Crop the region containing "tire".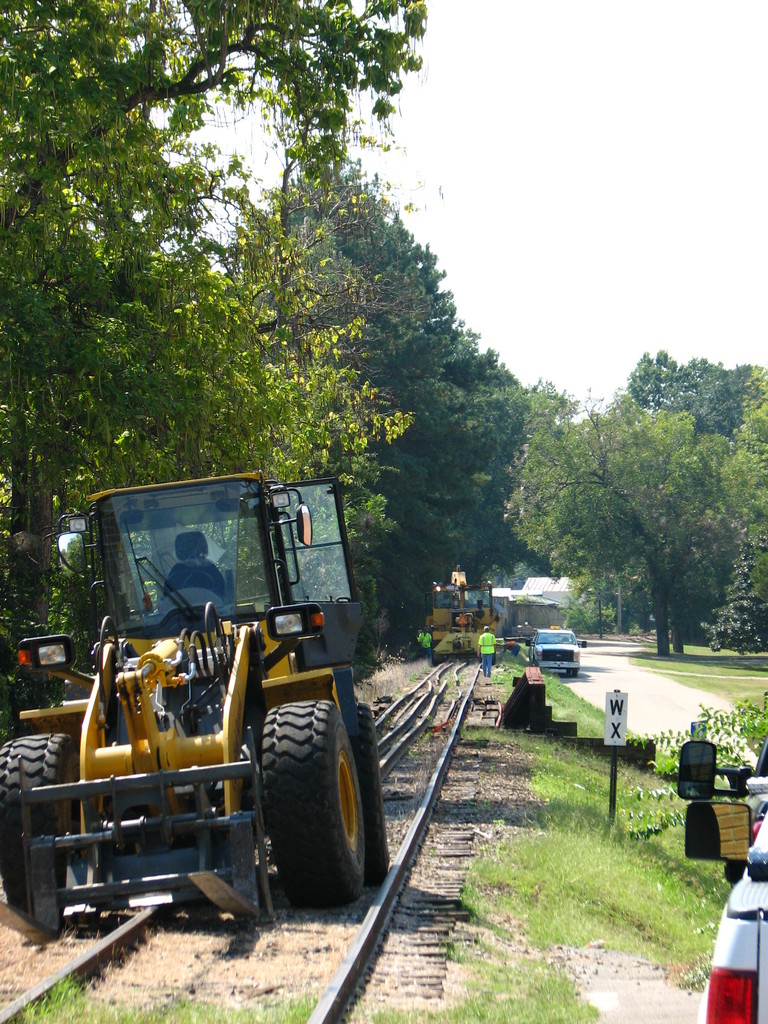
Crop region: {"x1": 0, "y1": 733, "x2": 77, "y2": 917}.
